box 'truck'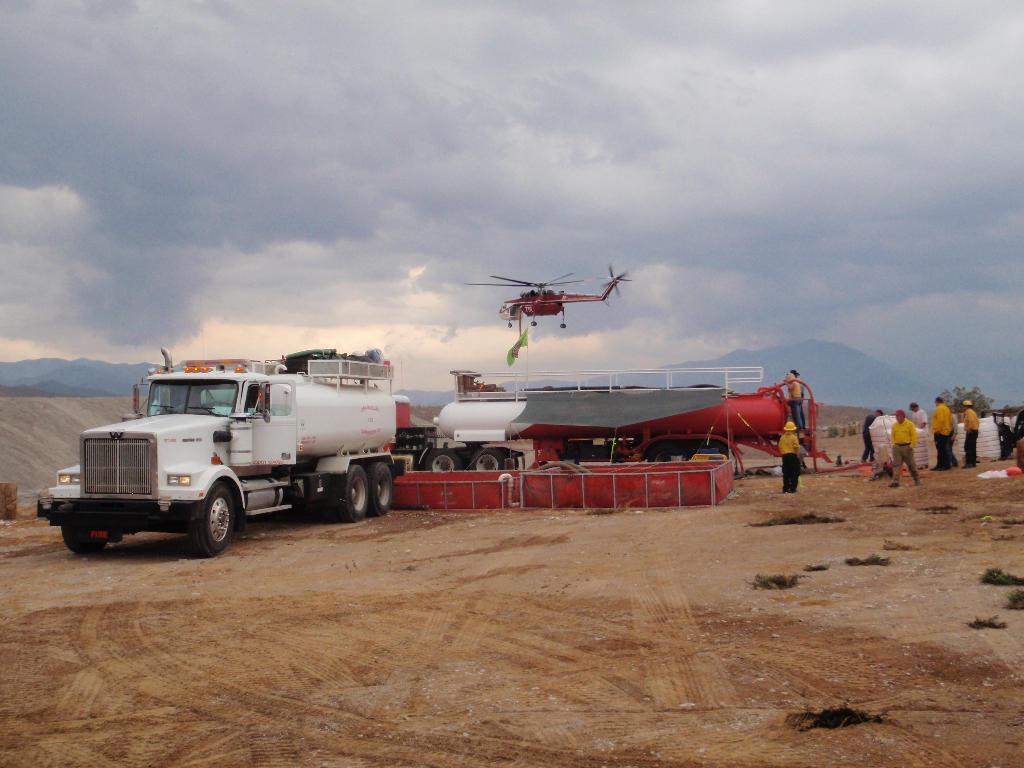
<box>39,346,417,561</box>
